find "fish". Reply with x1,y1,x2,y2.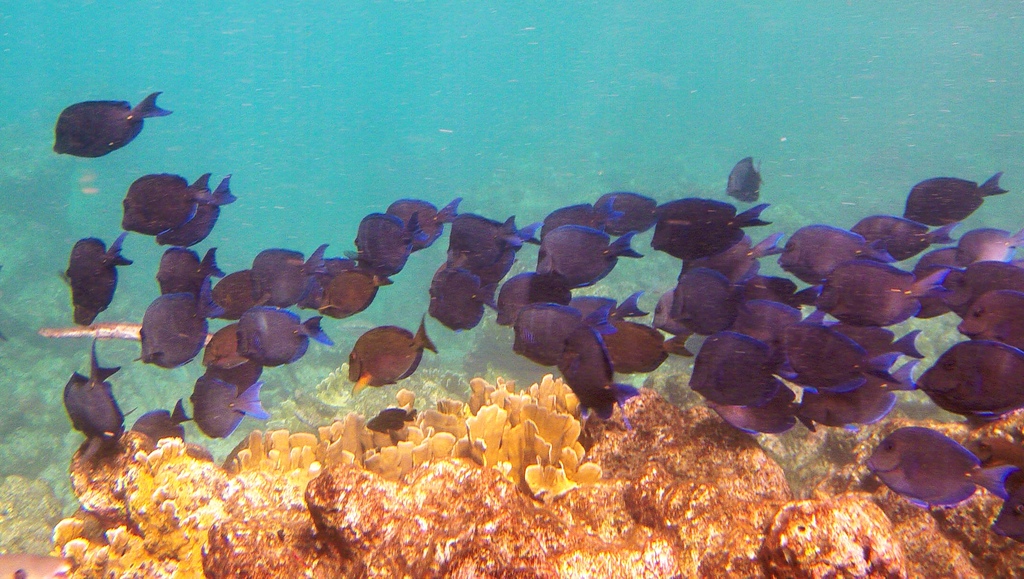
682,232,776,288.
